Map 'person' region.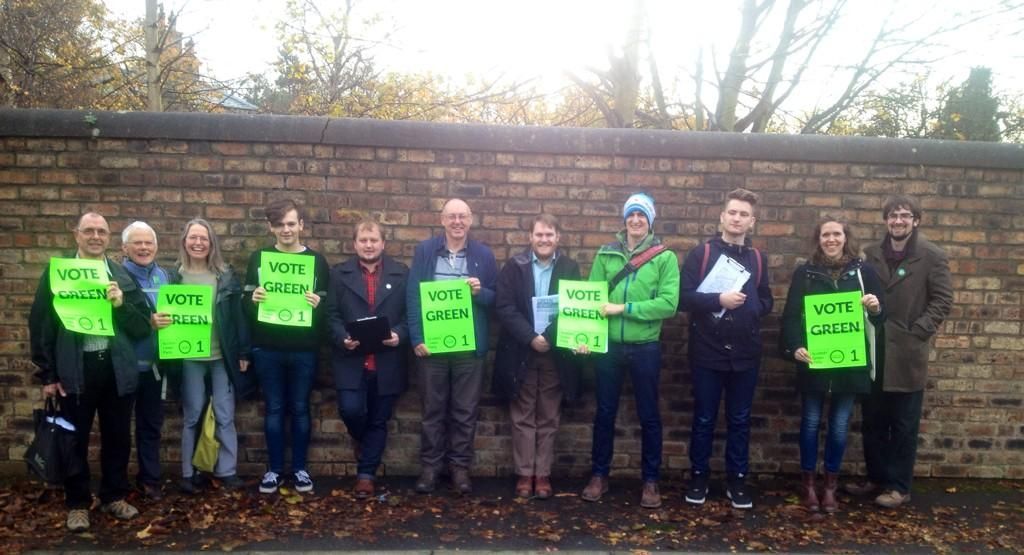
Mapped to [x1=324, y1=217, x2=412, y2=495].
